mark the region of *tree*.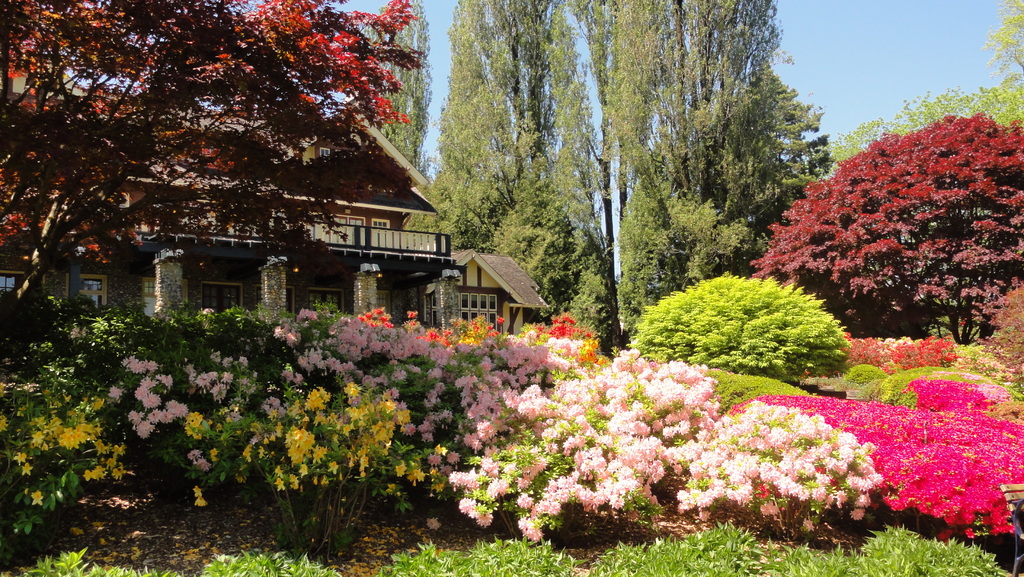
Region: pyautogui.locateOnScreen(0, 0, 425, 307).
